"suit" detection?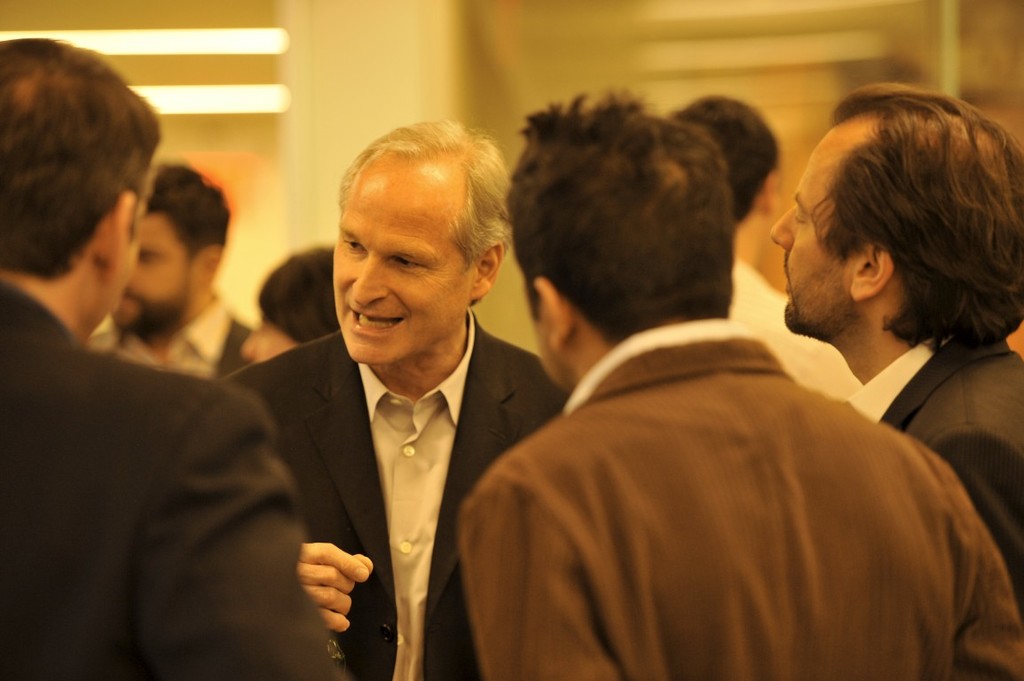
[0, 277, 355, 680]
